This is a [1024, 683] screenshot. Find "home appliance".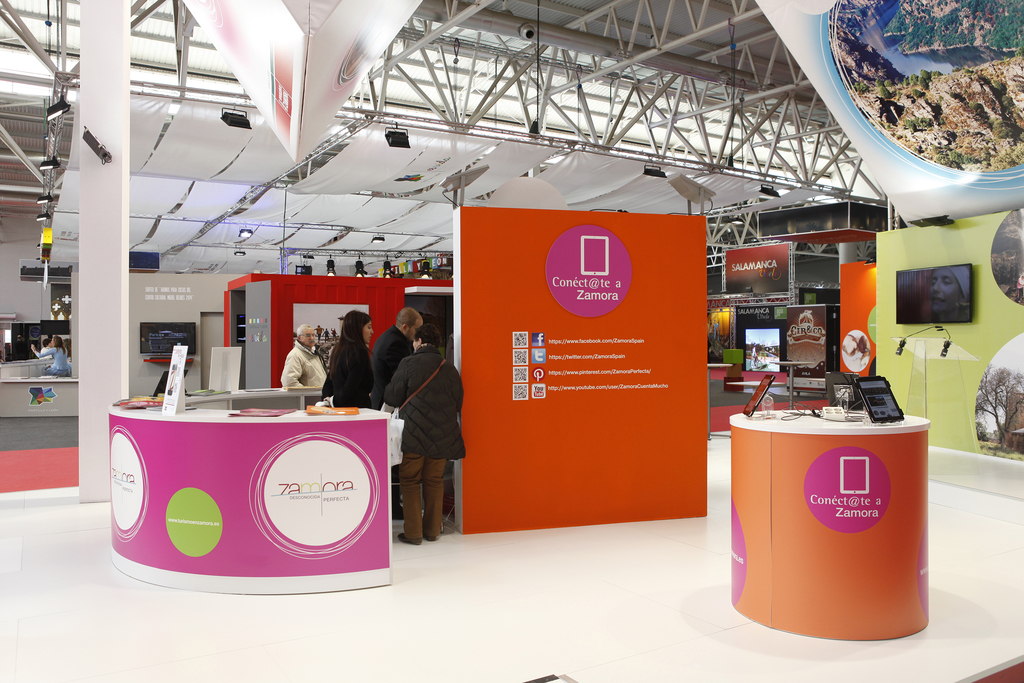
Bounding box: crop(743, 323, 788, 378).
